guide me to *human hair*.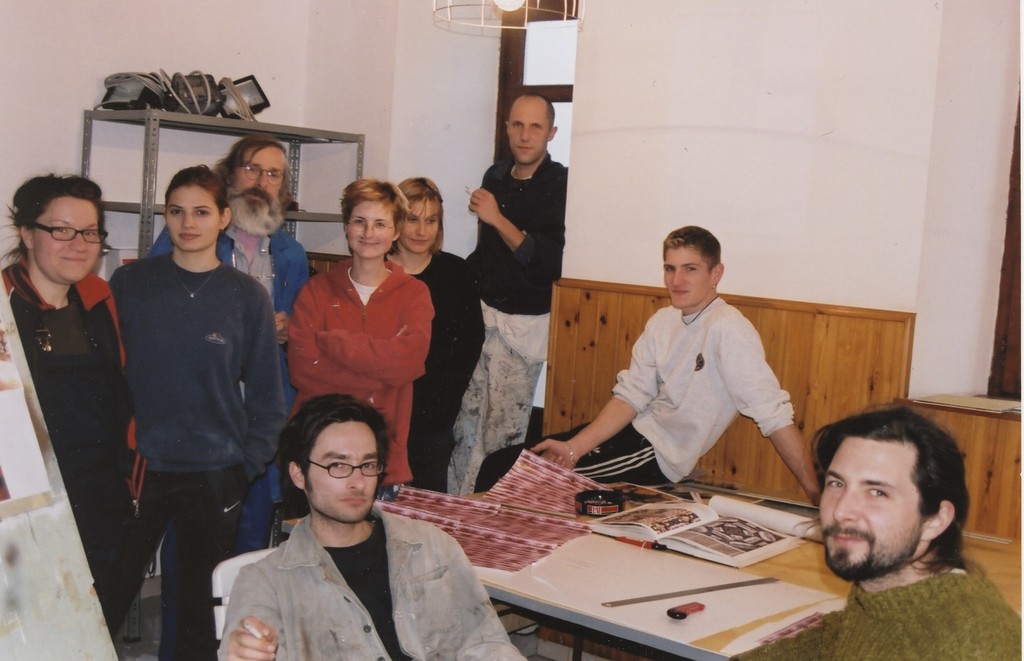
Guidance: rect(276, 395, 395, 521).
